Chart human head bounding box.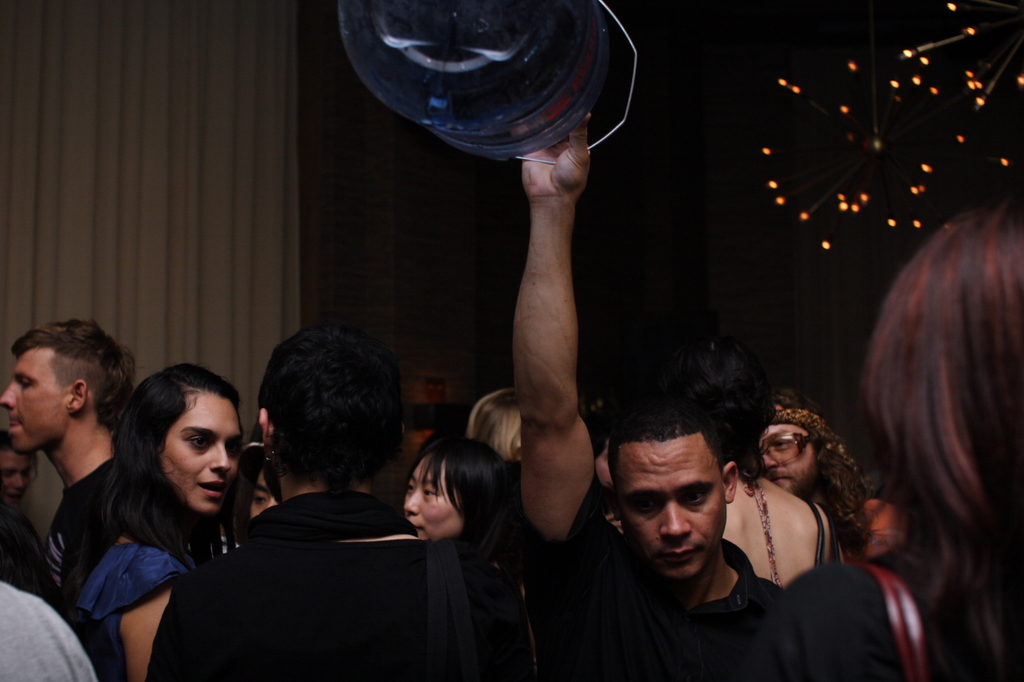
Charted: l=0, t=319, r=129, b=457.
